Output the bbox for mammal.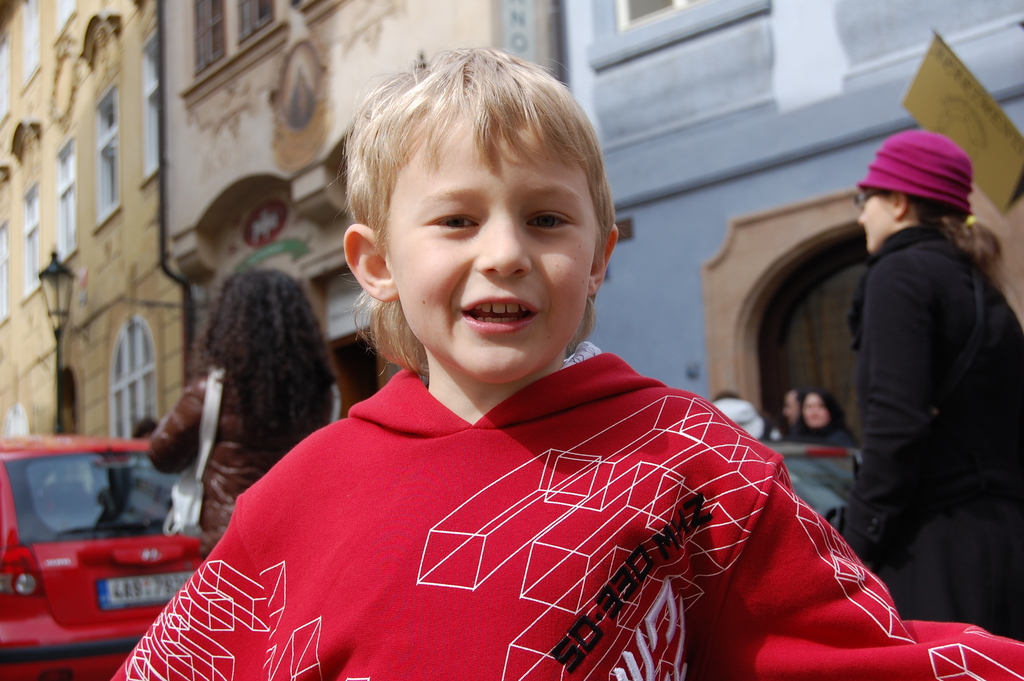
BBox(124, 419, 154, 440).
